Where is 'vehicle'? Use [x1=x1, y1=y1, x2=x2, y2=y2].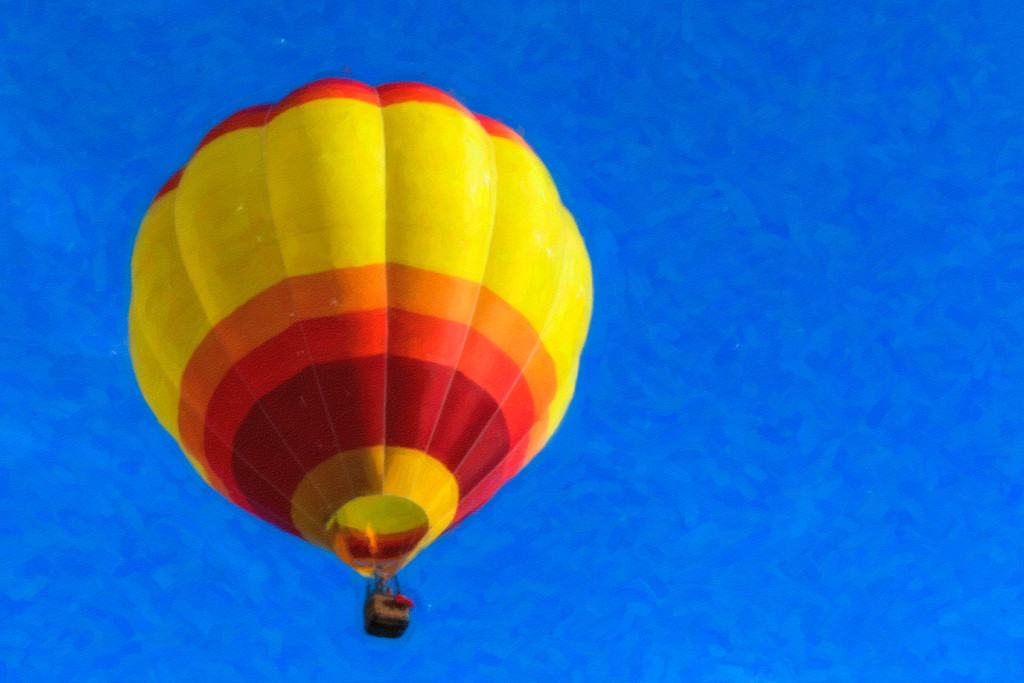
[x1=125, y1=78, x2=591, y2=634].
